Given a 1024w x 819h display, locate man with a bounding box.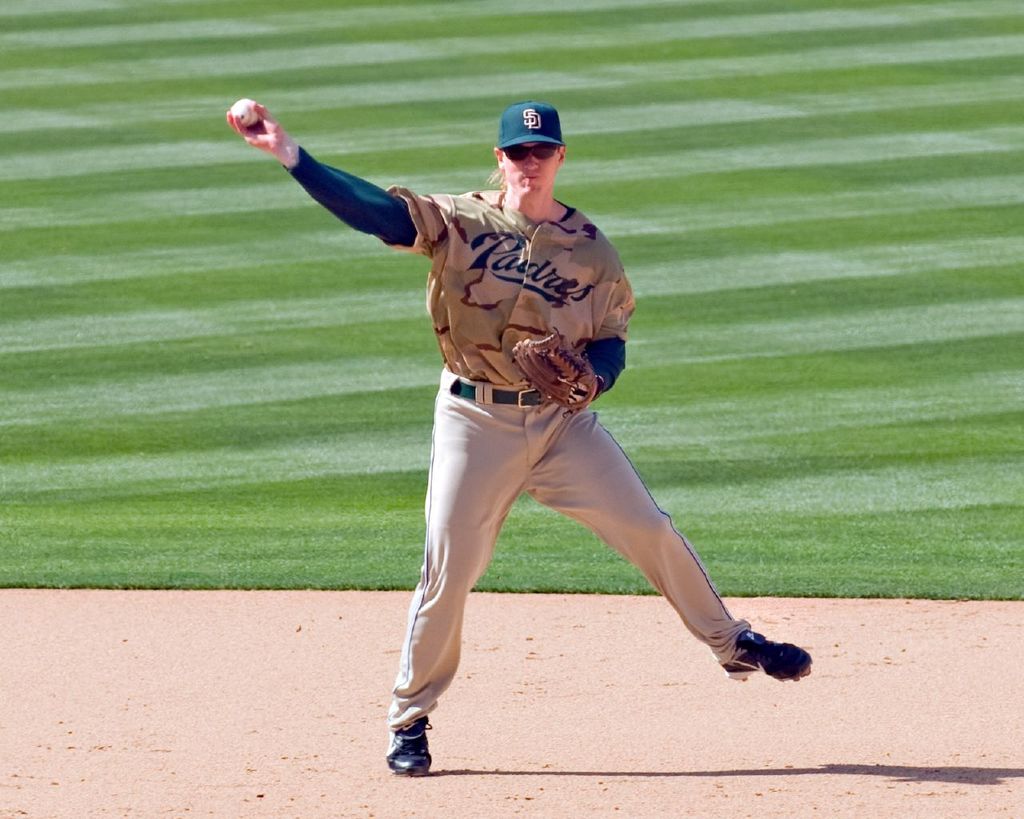
Located: x1=329 y1=70 x2=767 y2=744.
